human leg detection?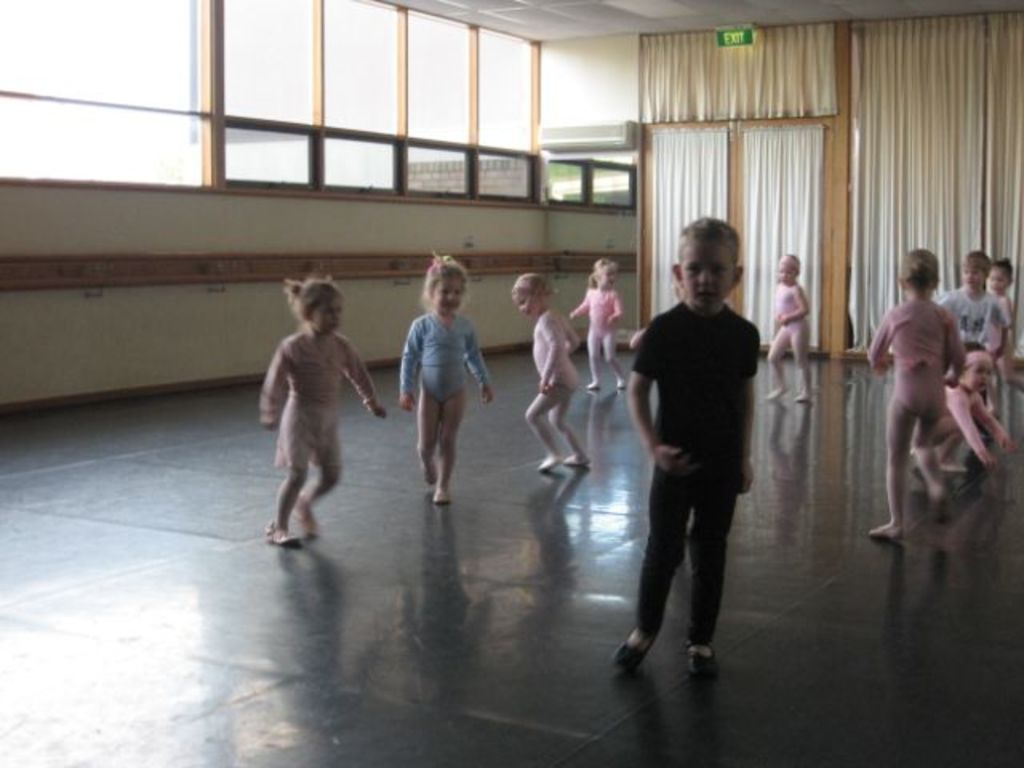
box(528, 387, 560, 466)
